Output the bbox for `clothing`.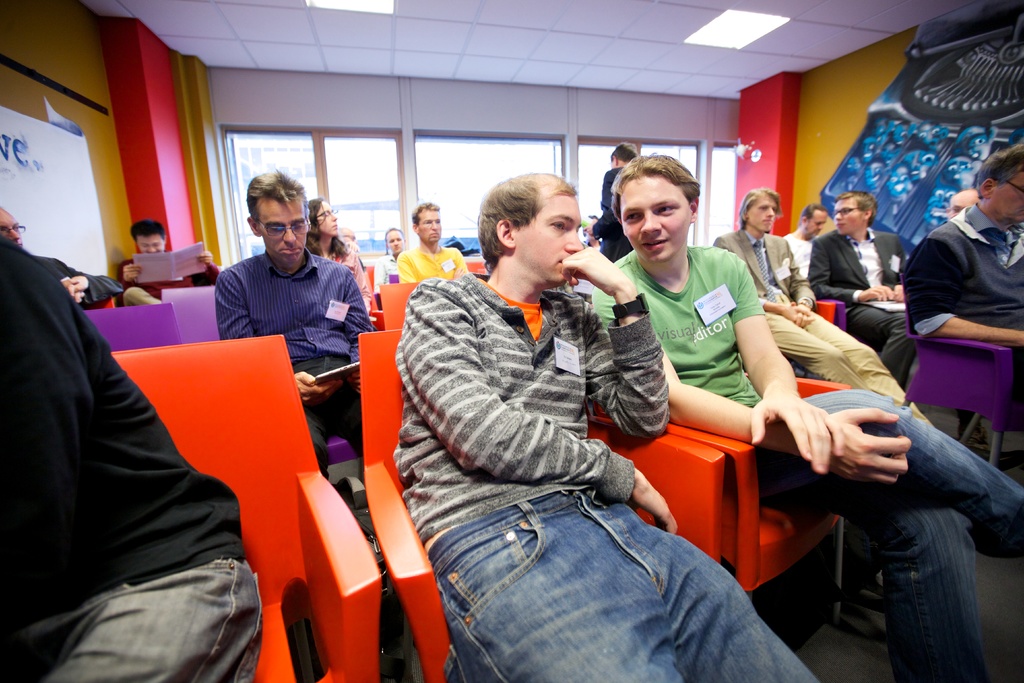
(x1=598, y1=165, x2=627, y2=253).
